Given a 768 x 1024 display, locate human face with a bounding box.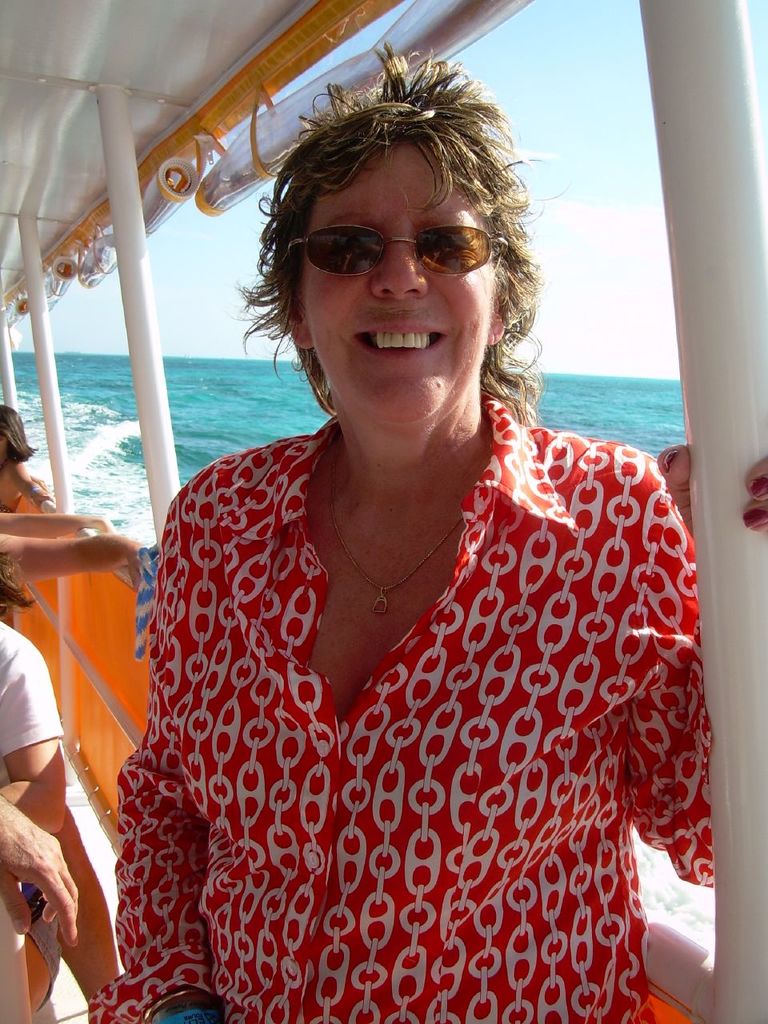
Located: box=[290, 138, 496, 422].
